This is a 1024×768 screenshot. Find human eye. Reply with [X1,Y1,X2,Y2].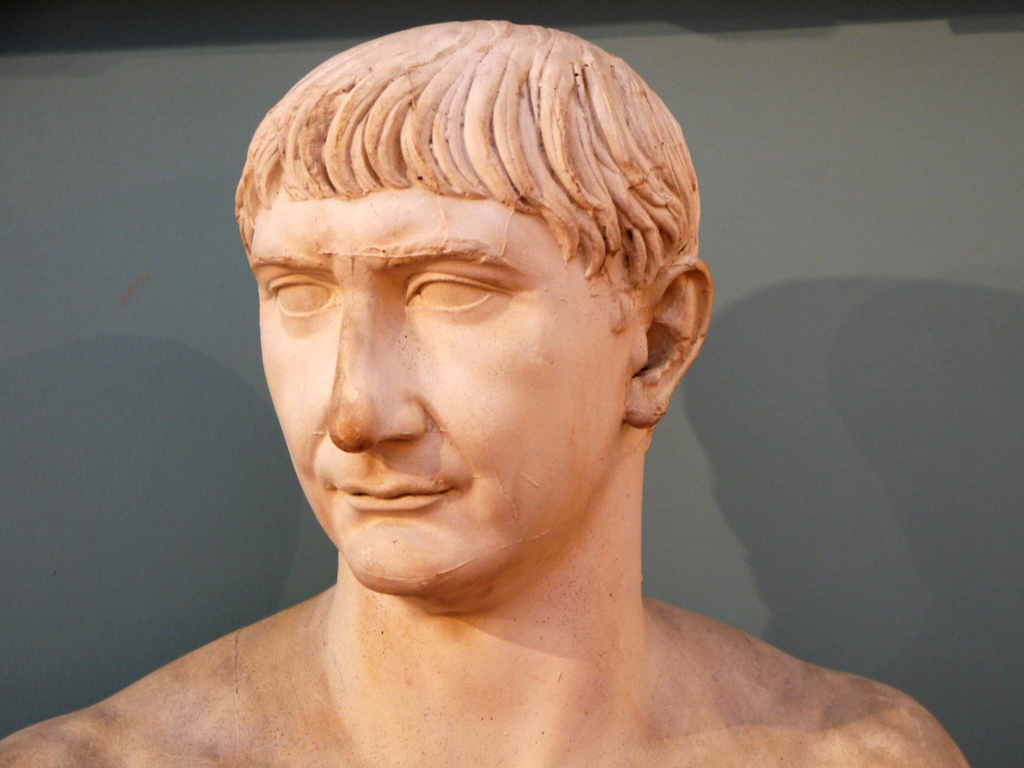
[260,278,335,320].
